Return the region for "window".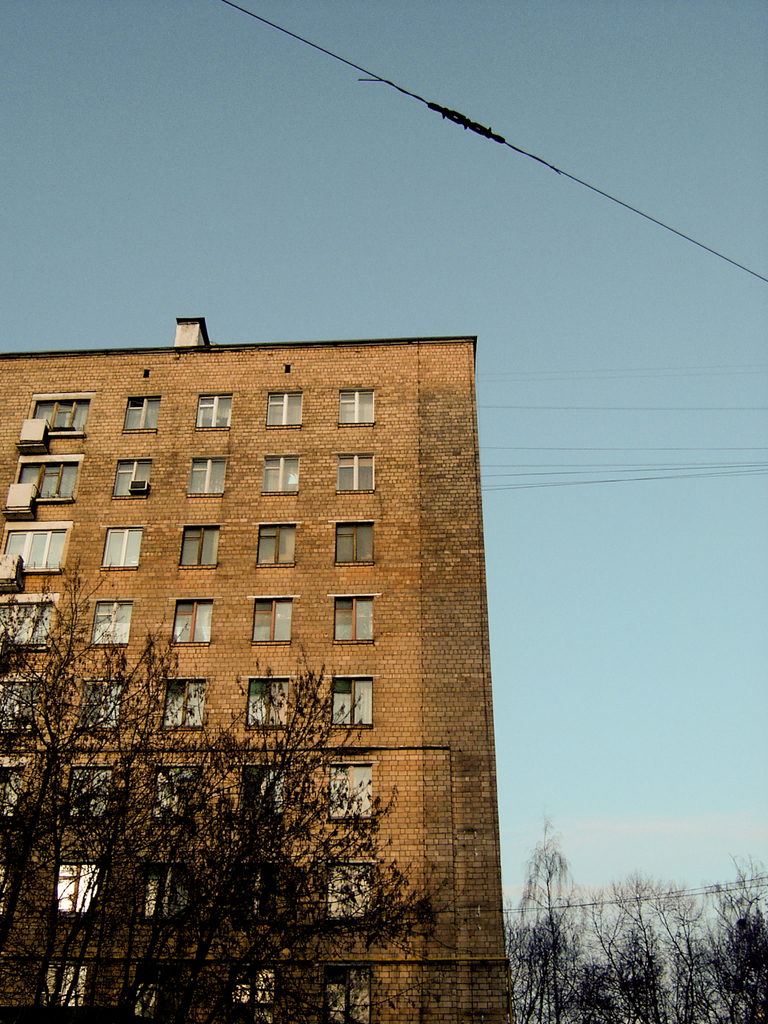
[333,594,370,644].
